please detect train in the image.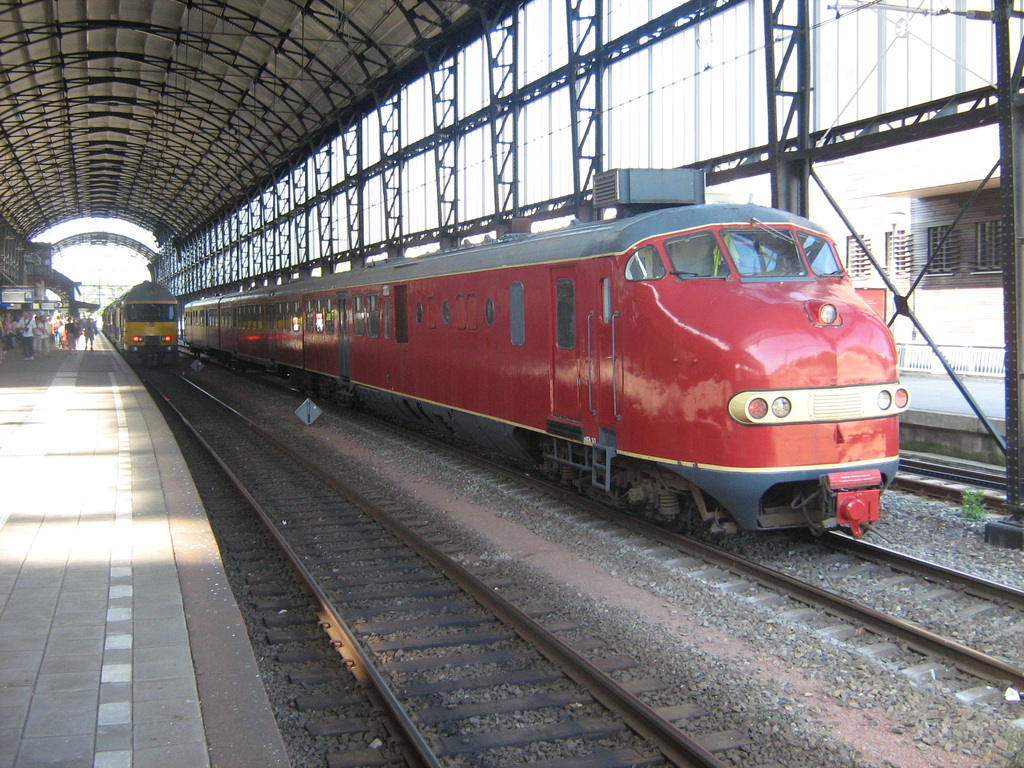
bbox(182, 168, 909, 541).
